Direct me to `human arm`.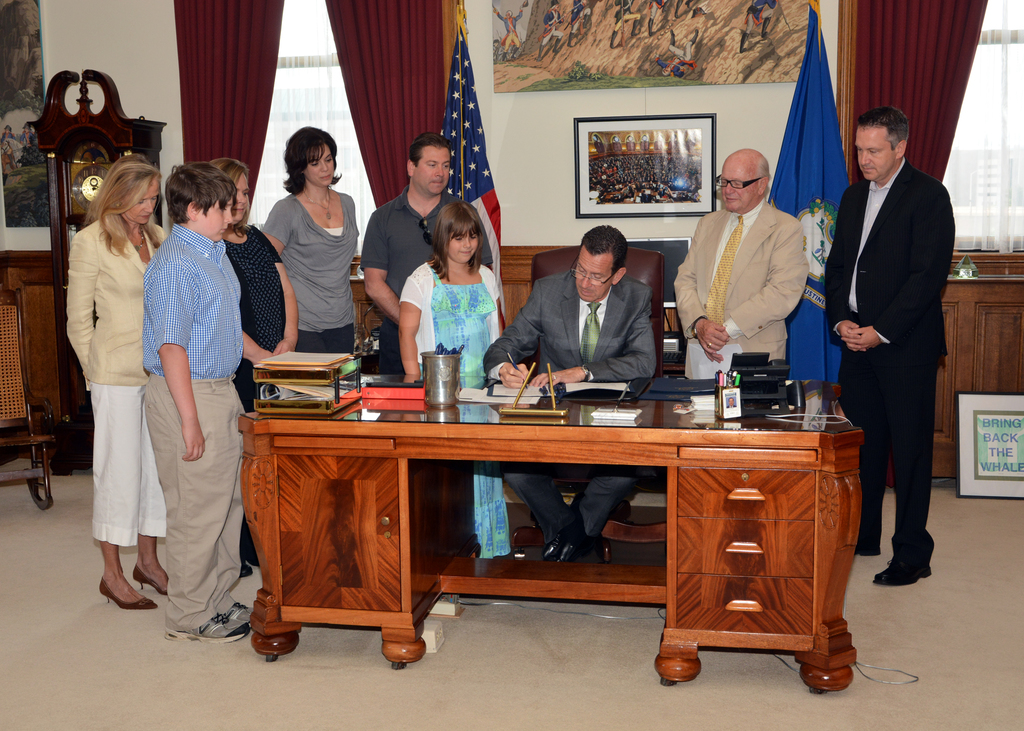
Direction: (825, 200, 870, 351).
